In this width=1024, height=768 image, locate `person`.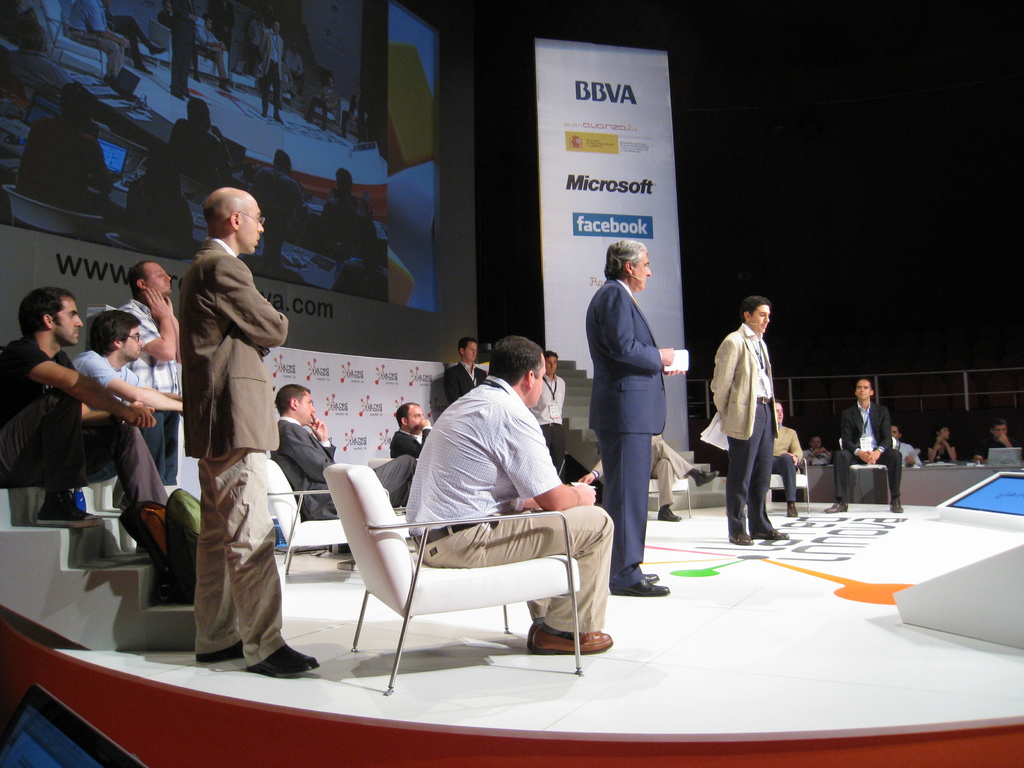
Bounding box: [x1=388, y1=399, x2=438, y2=467].
